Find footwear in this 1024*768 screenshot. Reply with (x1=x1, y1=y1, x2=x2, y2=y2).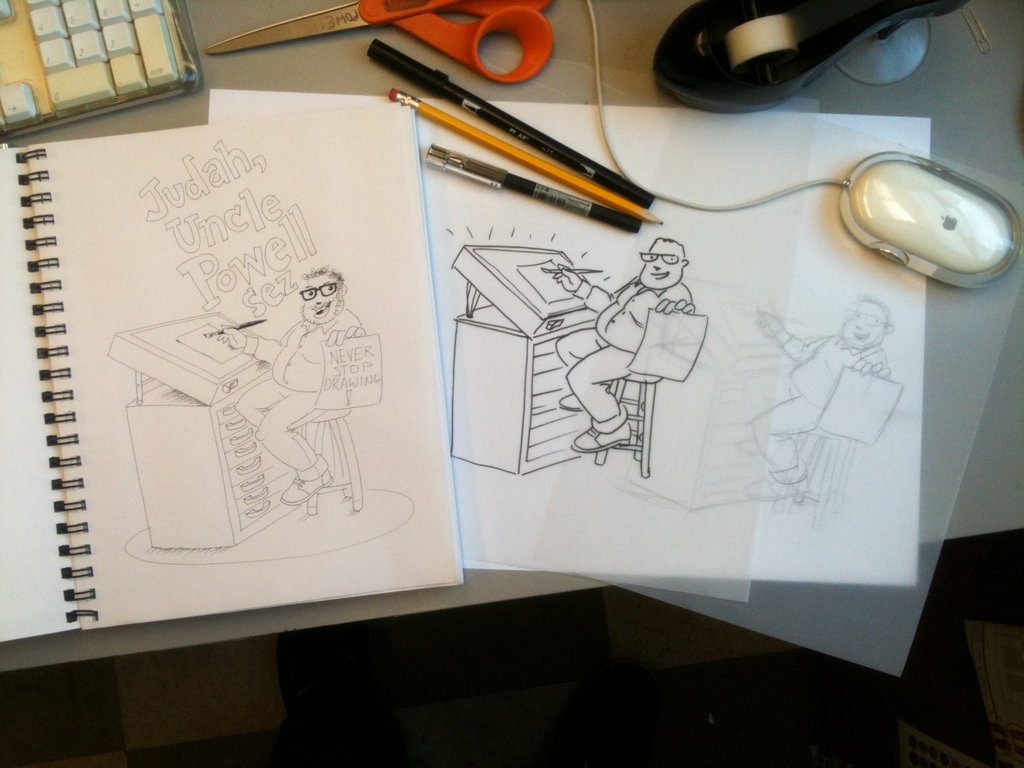
(x1=560, y1=389, x2=582, y2=413).
